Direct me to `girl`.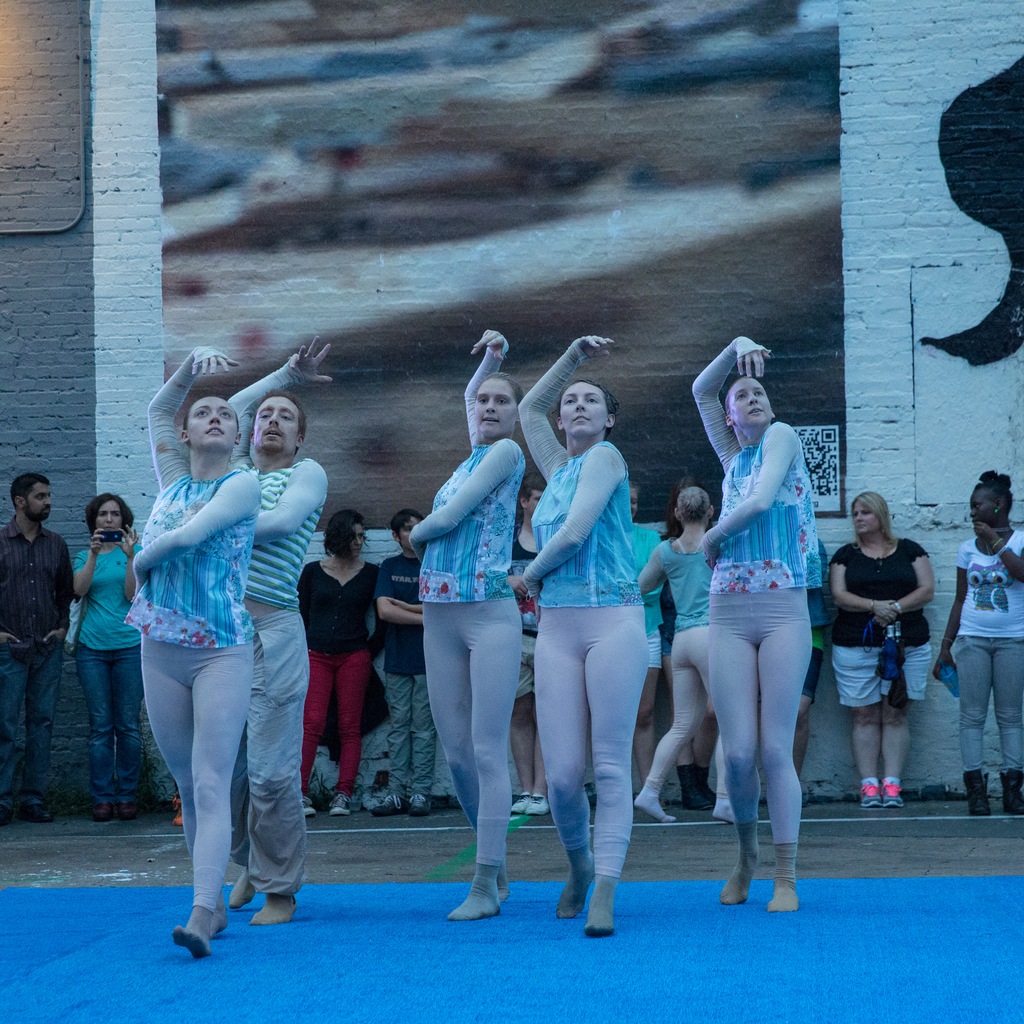
Direction: {"left": 701, "top": 329, "right": 820, "bottom": 911}.
